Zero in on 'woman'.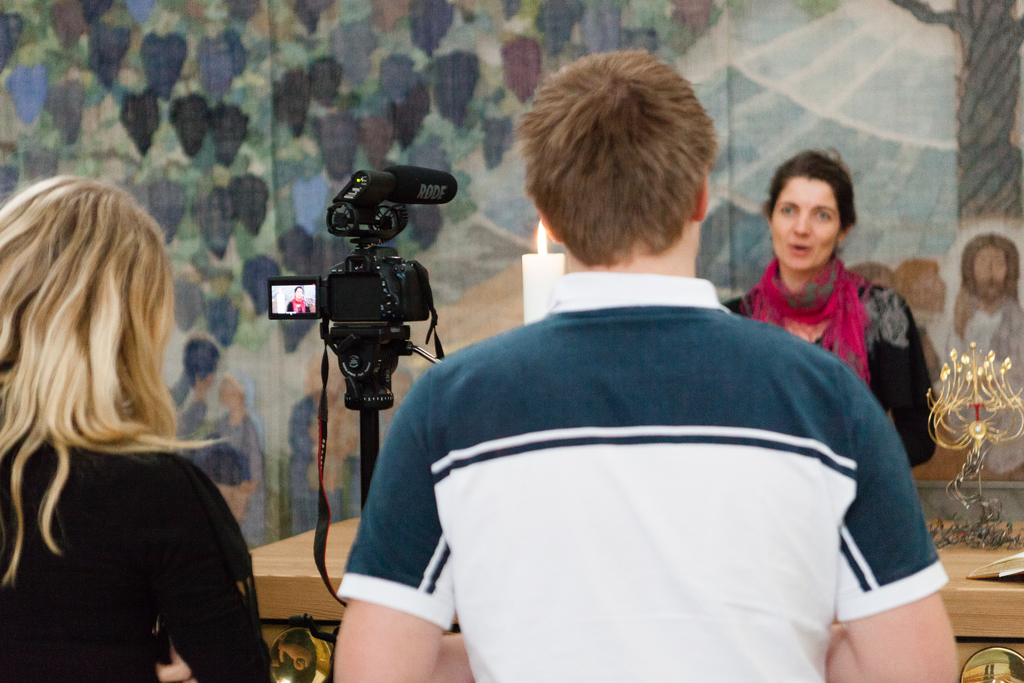
Zeroed in: 730/152/917/419.
